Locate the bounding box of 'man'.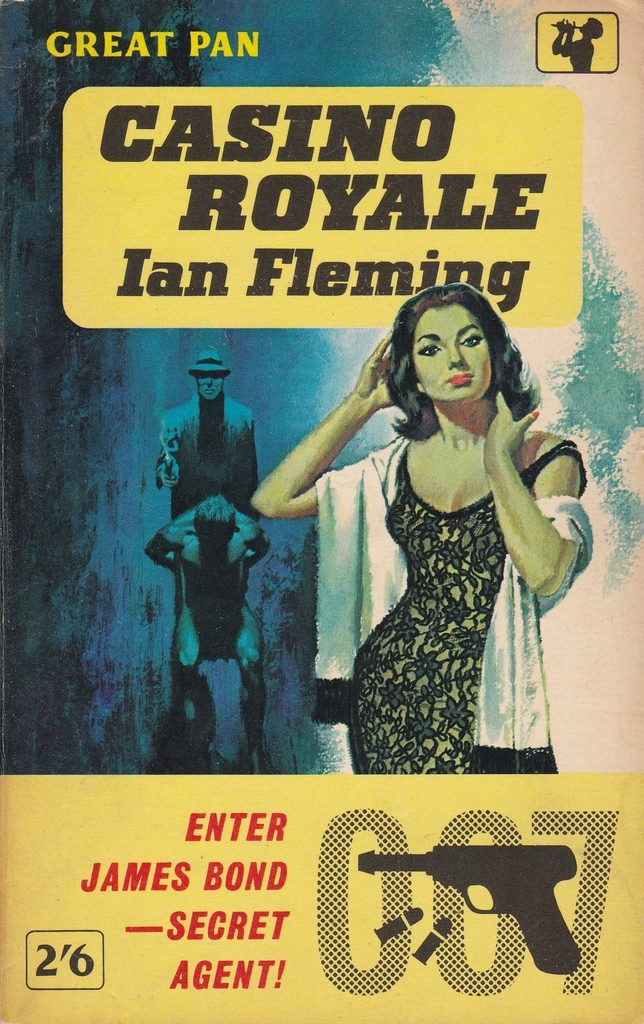
Bounding box: 153 344 260 632.
